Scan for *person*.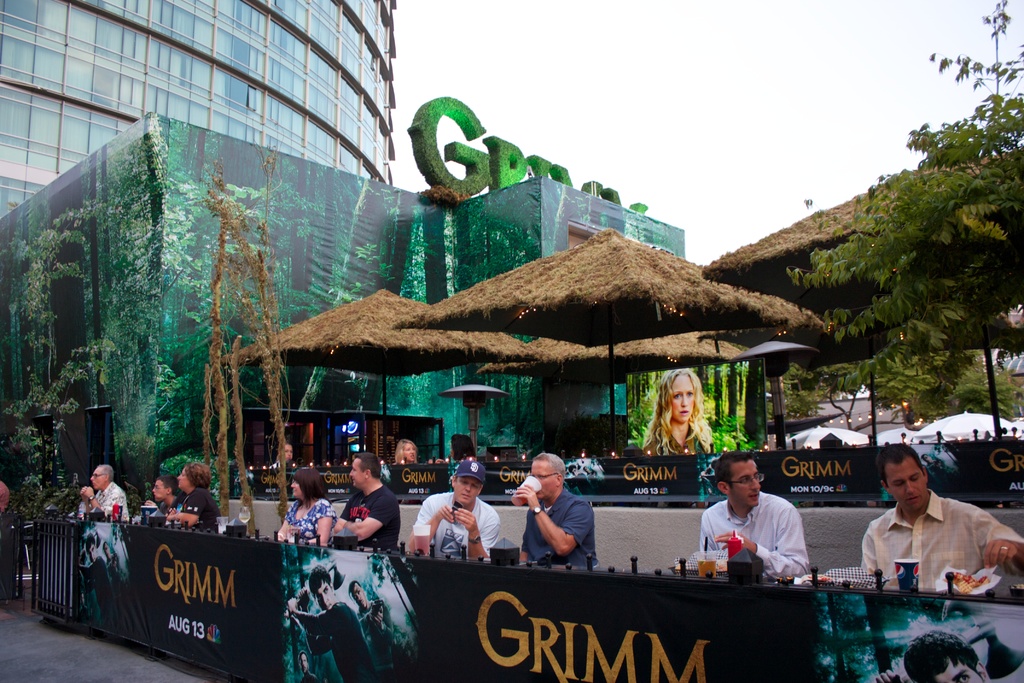
Scan result: bbox(922, 452, 948, 483).
